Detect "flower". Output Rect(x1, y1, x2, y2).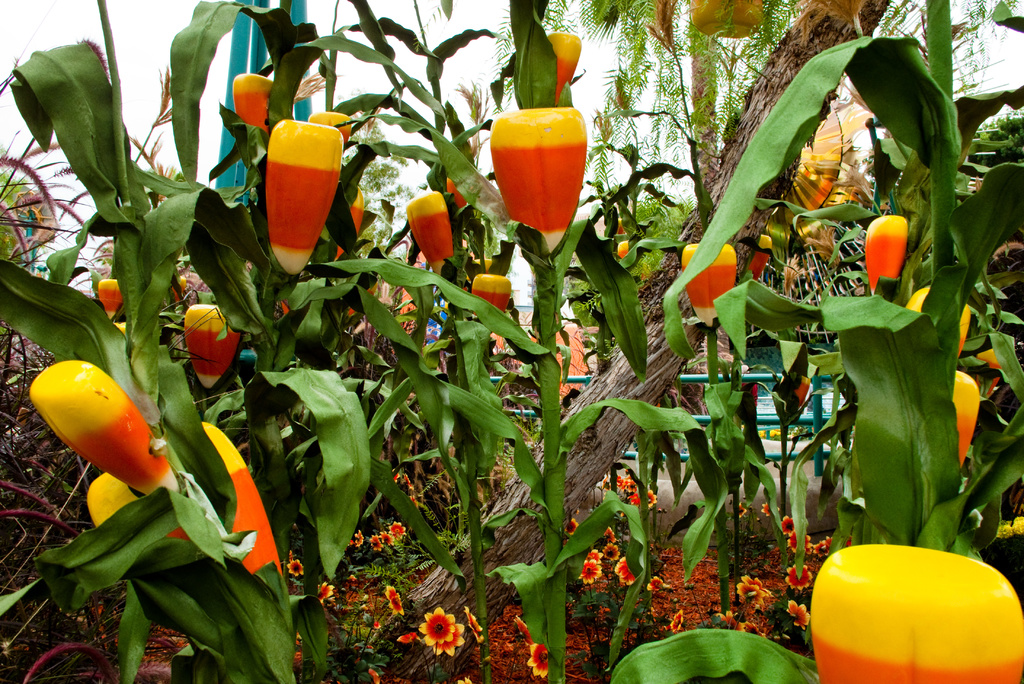
Rect(811, 536, 1021, 683).
